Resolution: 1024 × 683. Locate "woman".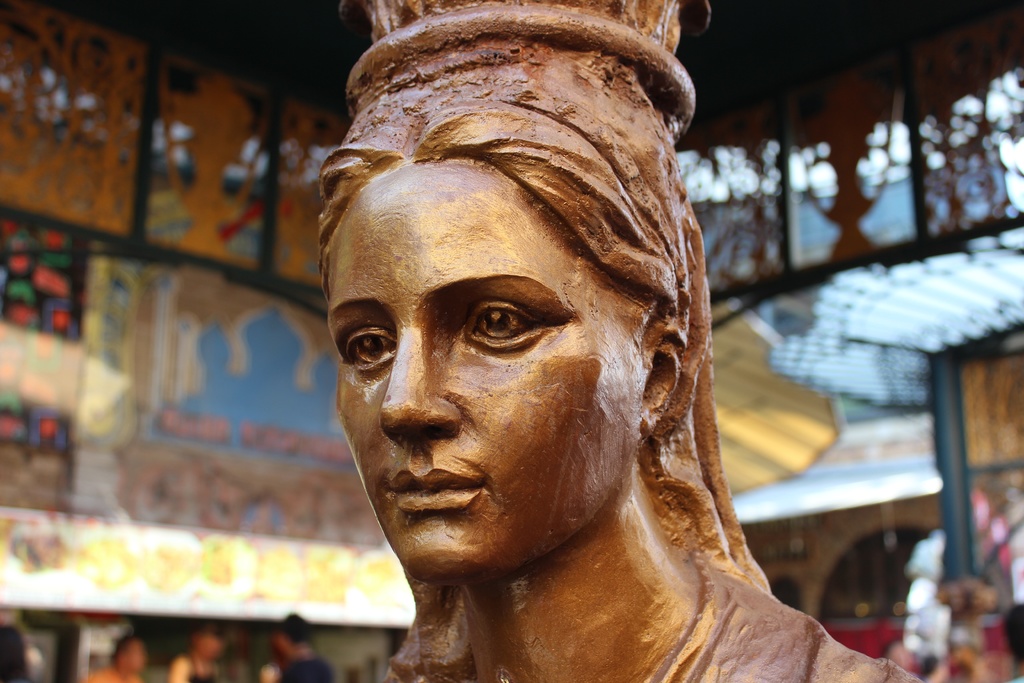
bbox(167, 607, 243, 682).
